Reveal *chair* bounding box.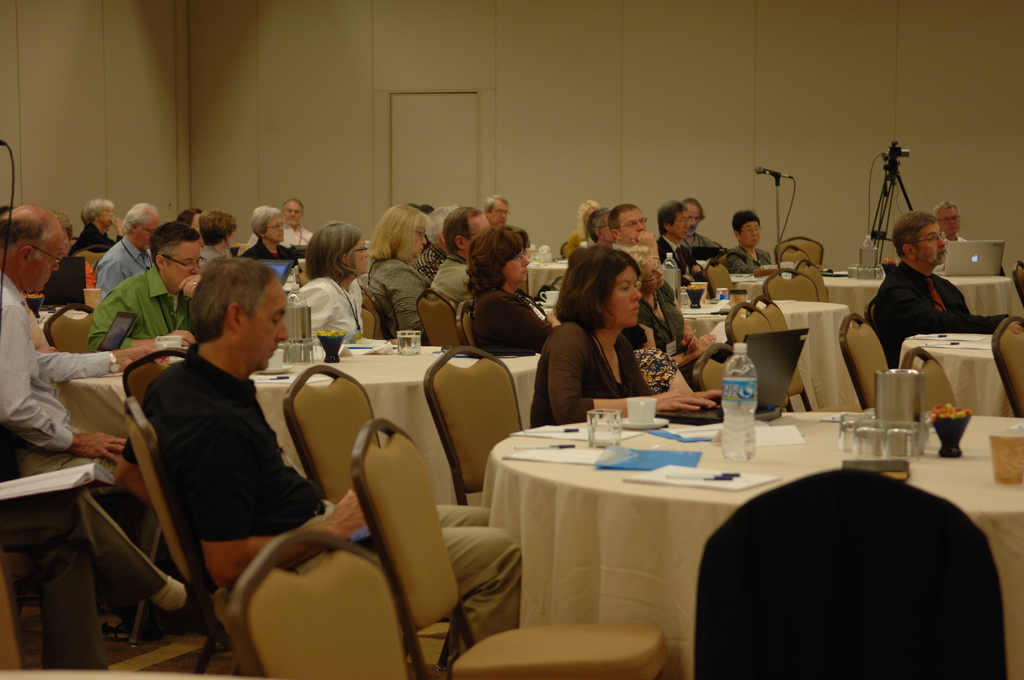
Revealed: select_region(994, 312, 1023, 420).
